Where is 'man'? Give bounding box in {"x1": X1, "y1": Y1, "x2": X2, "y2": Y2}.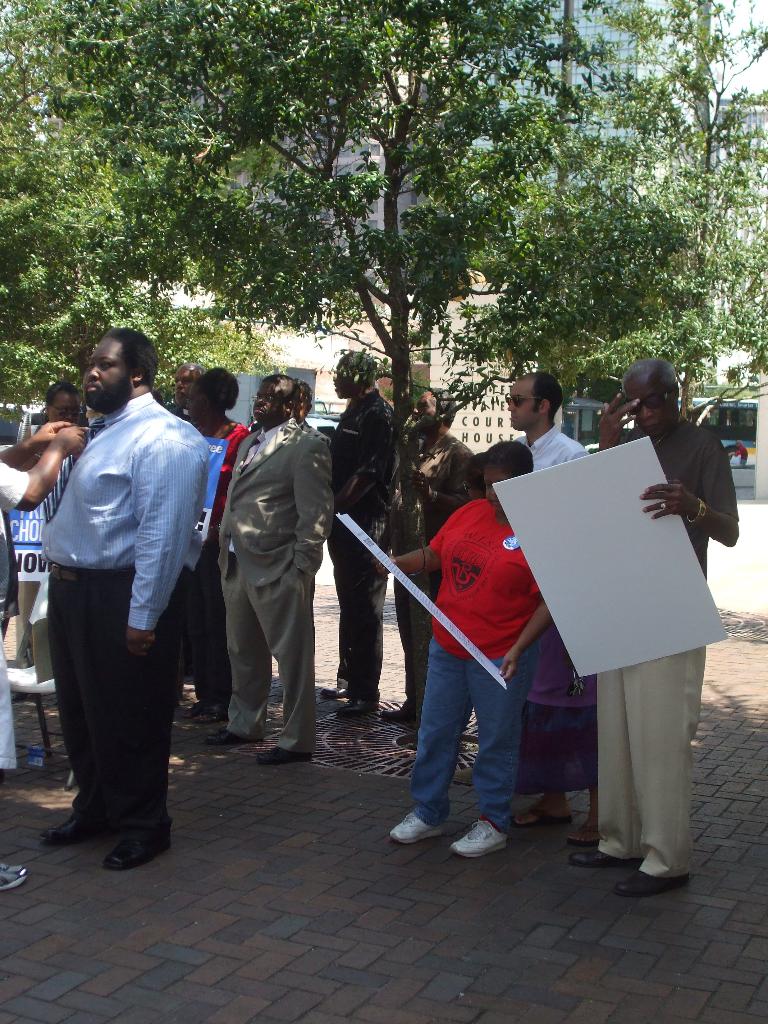
{"x1": 556, "y1": 349, "x2": 737, "y2": 895}.
